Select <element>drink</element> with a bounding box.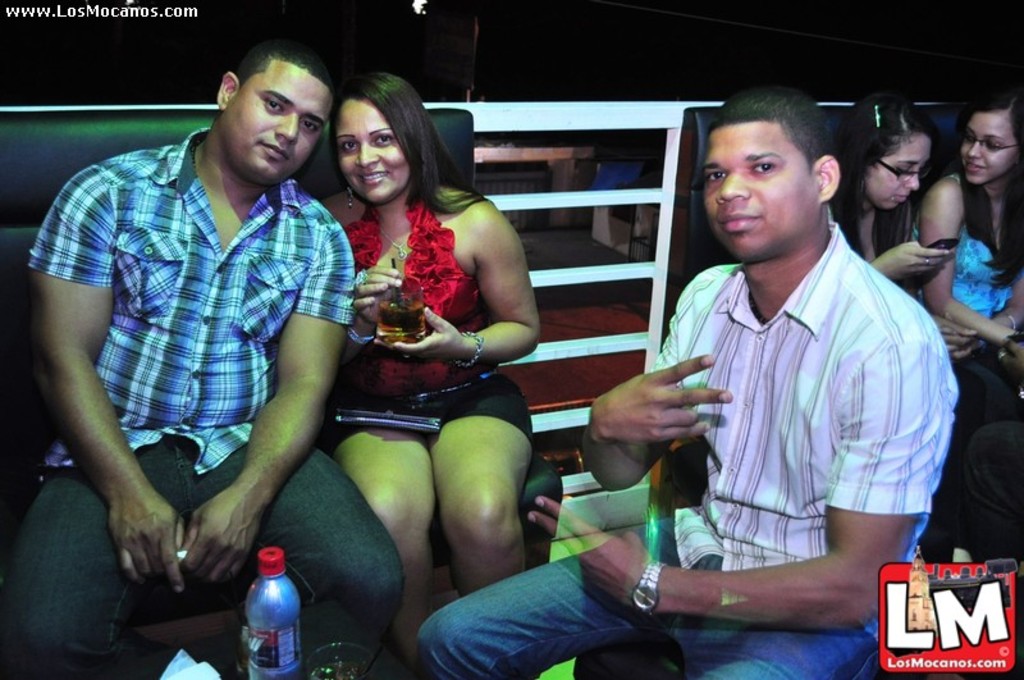
229, 558, 298, 670.
